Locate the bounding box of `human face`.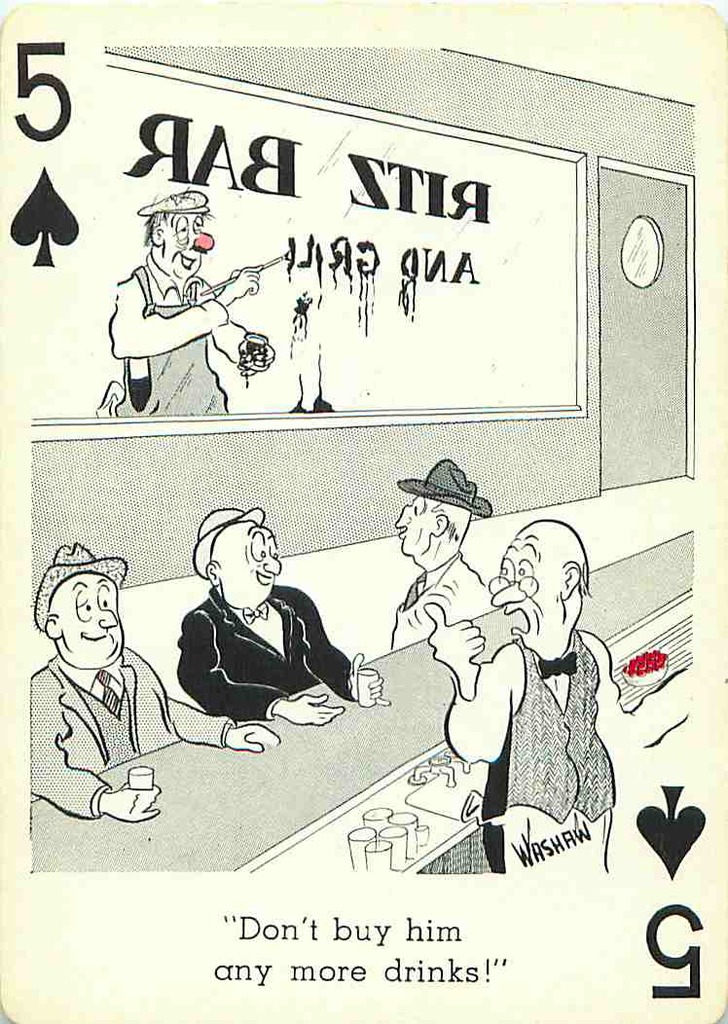
Bounding box: select_region(482, 525, 558, 666).
